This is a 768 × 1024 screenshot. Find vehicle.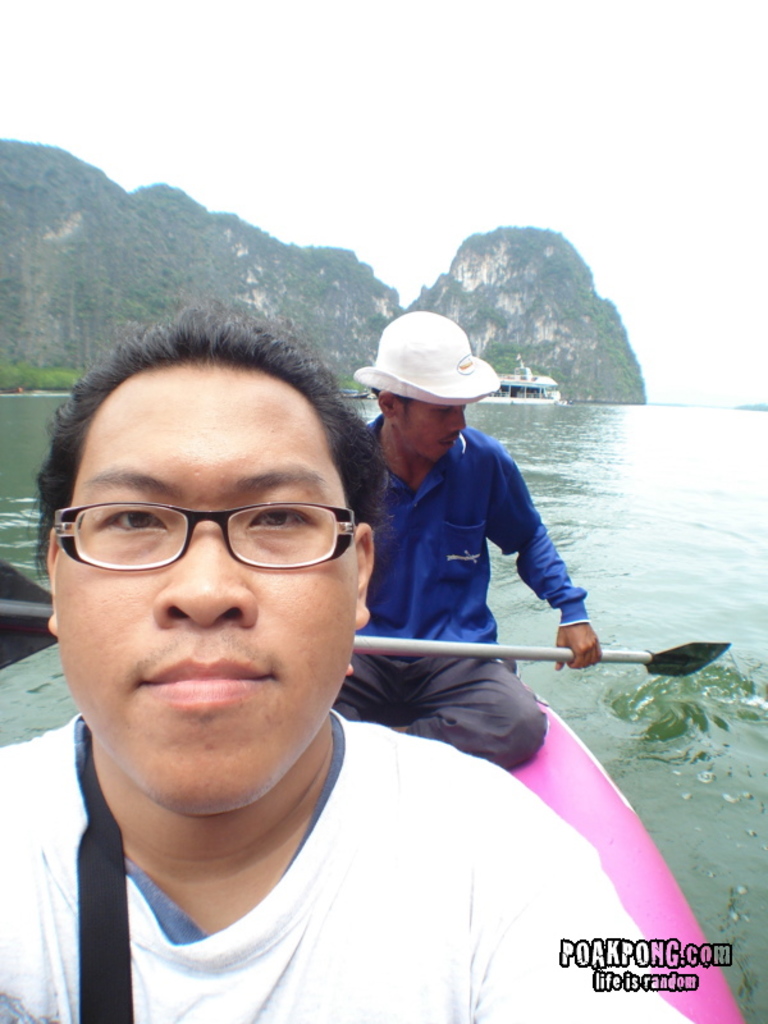
Bounding box: {"left": 472, "top": 367, "right": 570, "bottom": 410}.
